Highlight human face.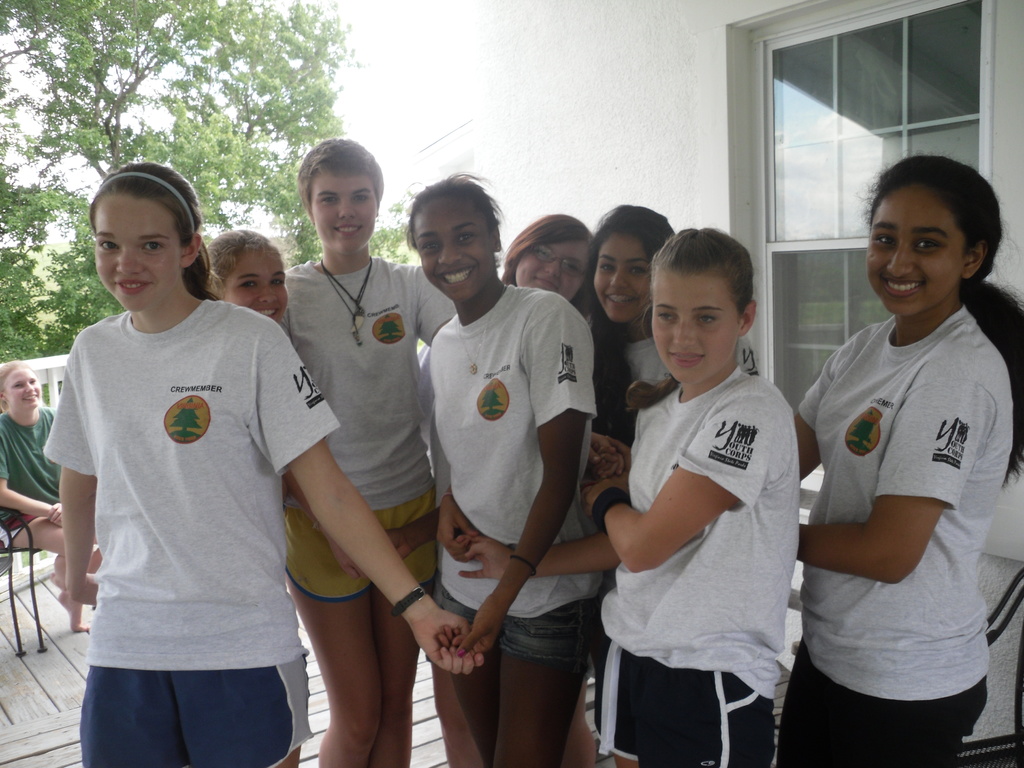
Highlighted region: box(650, 273, 739, 385).
